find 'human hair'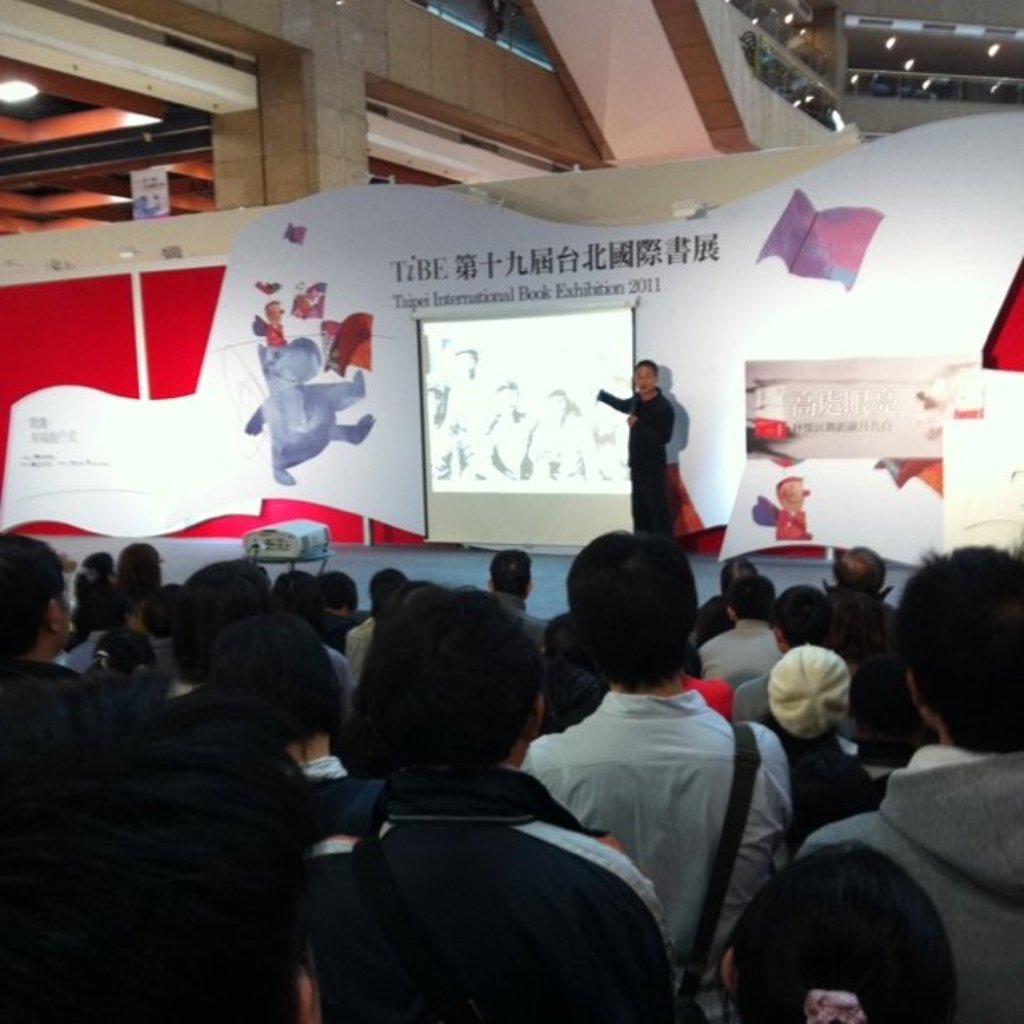
[x1=313, y1=571, x2=361, y2=631]
